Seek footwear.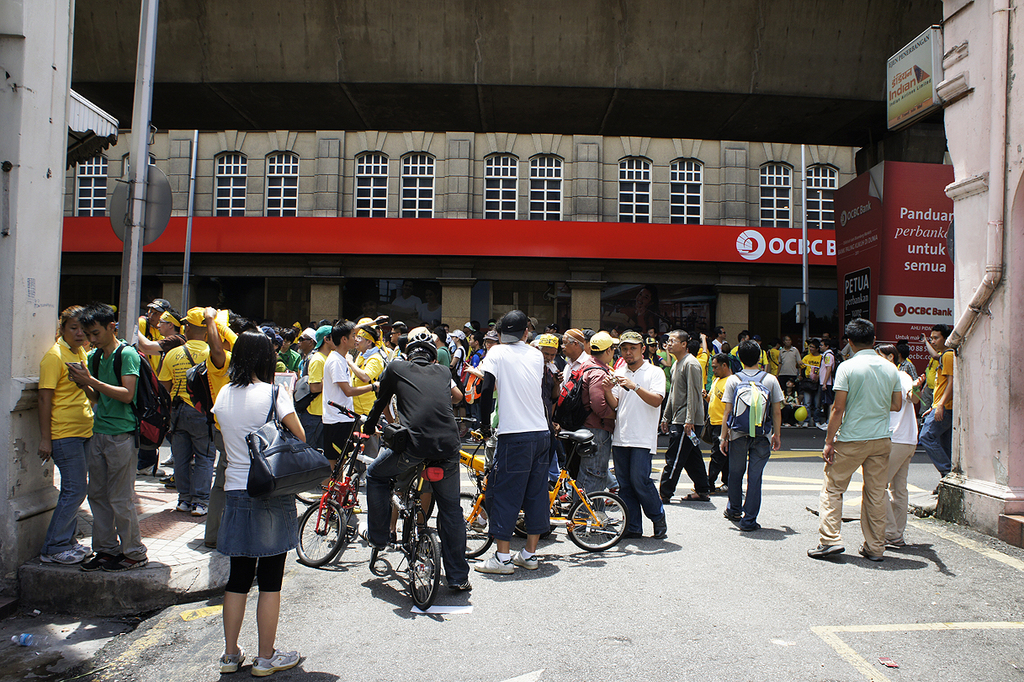
<region>219, 647, 247, 681</region>.
